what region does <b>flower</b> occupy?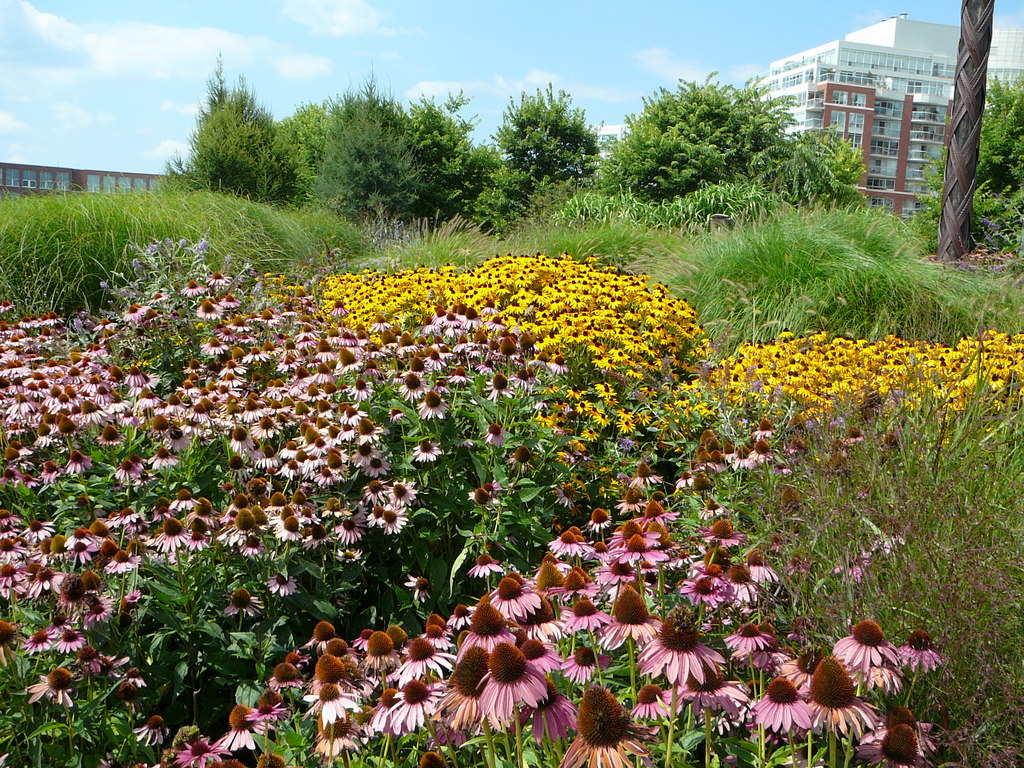
[x1=749, y1=547, x2=784, y2=584].
